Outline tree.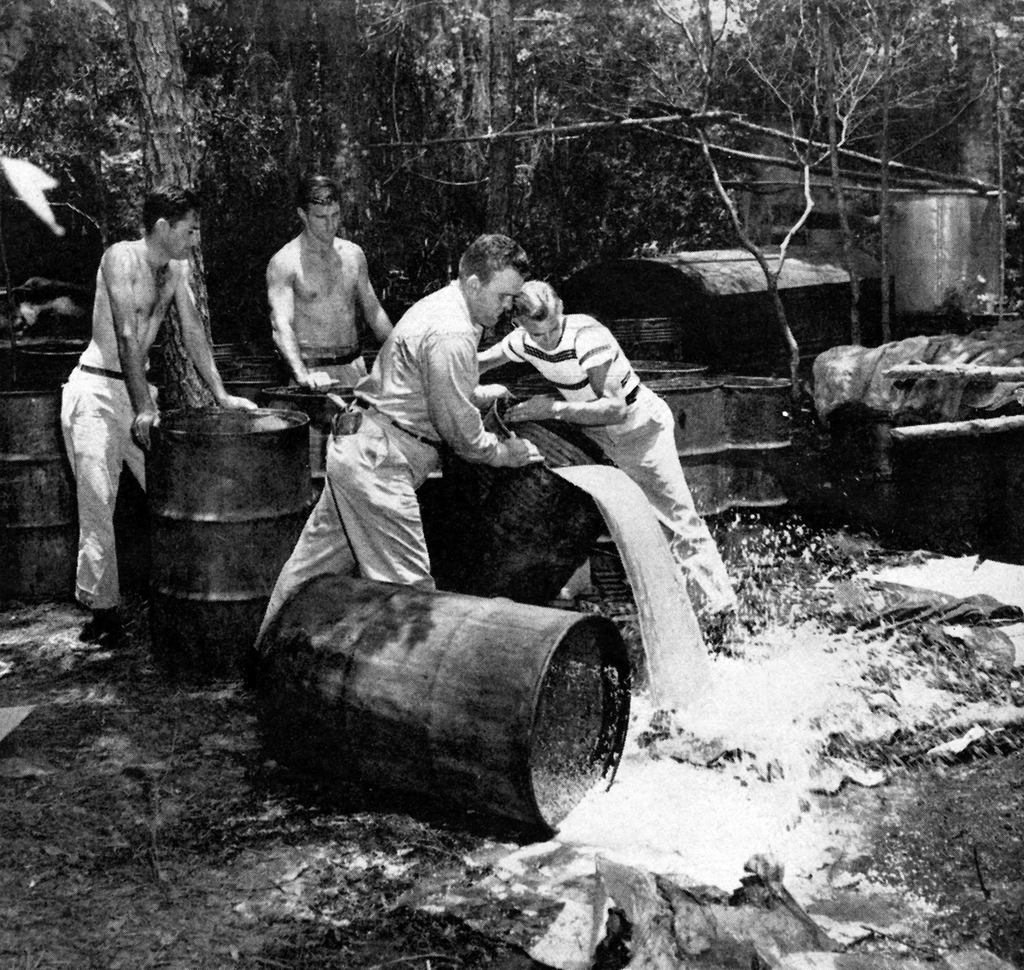
Outline: <region>114, 0, 206, 413</region>.
